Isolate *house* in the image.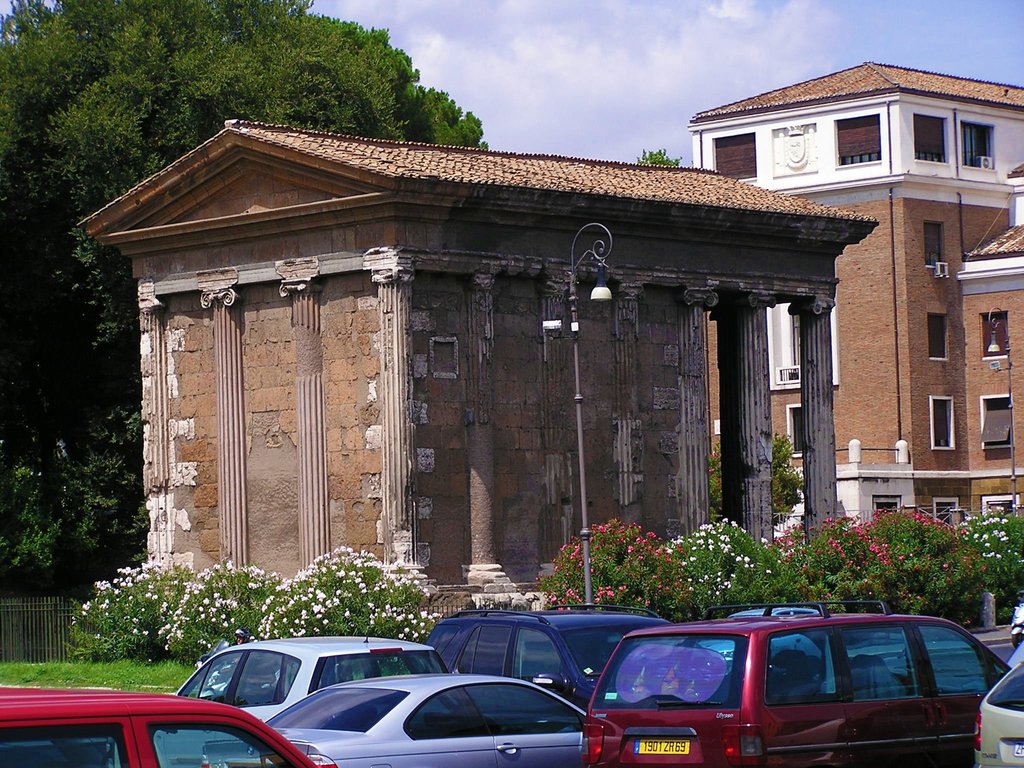
Isolated region: {"x1": 57, "y1": 83, "x2": 1023, "y2": 628}.
